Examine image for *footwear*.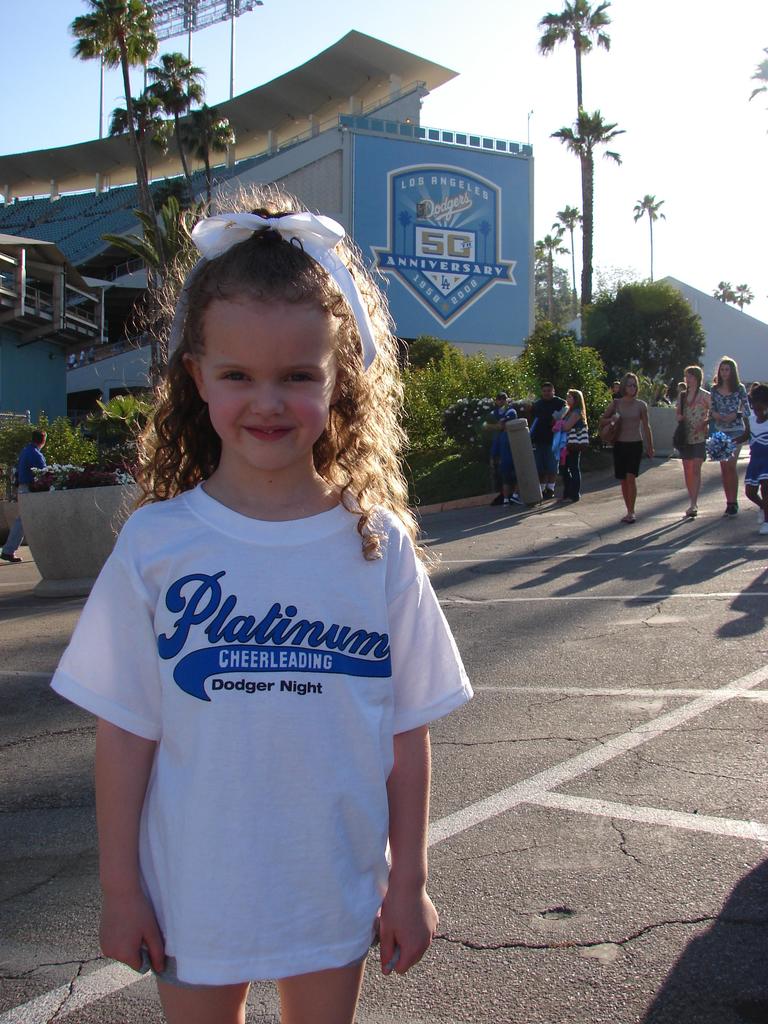
Examination result: crop(0, 544, 22, 565).
